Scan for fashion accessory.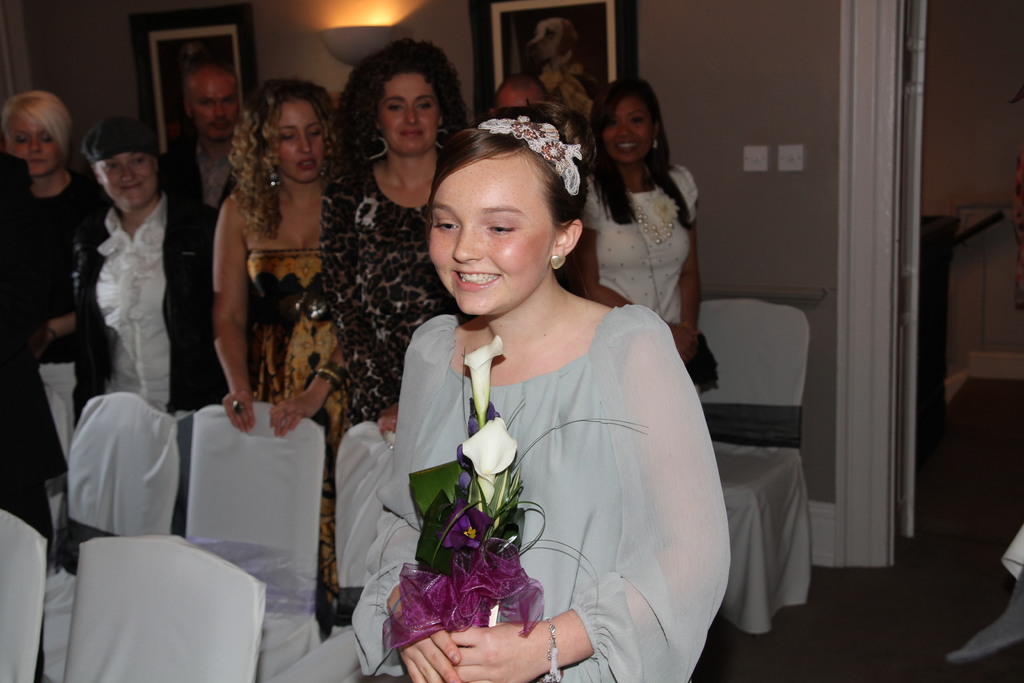
Scan result: x1=630 y1=183 x2=678 y2=247.
